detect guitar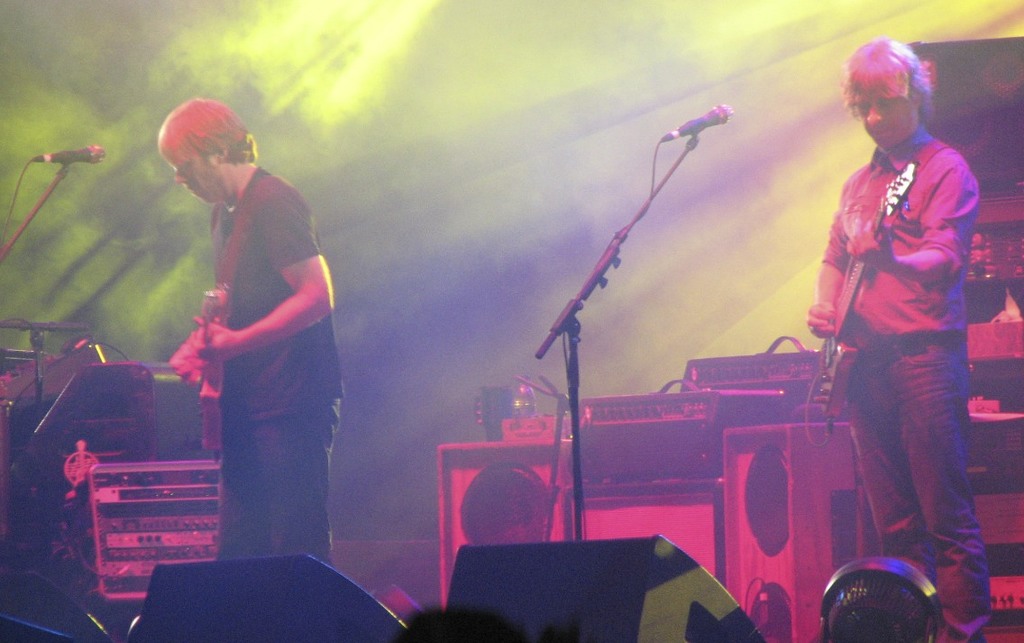
pyautogui.locateOnScreen(808, 157, 928, 444)
